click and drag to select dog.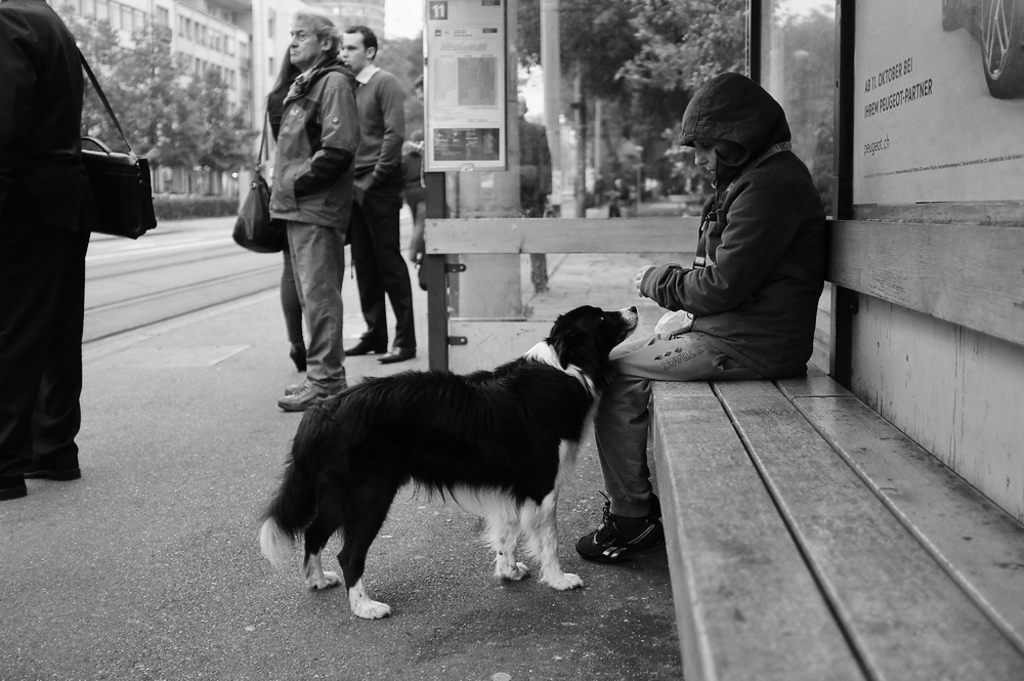
Selection: (left=259, top=302, right=641, bottom=622).
